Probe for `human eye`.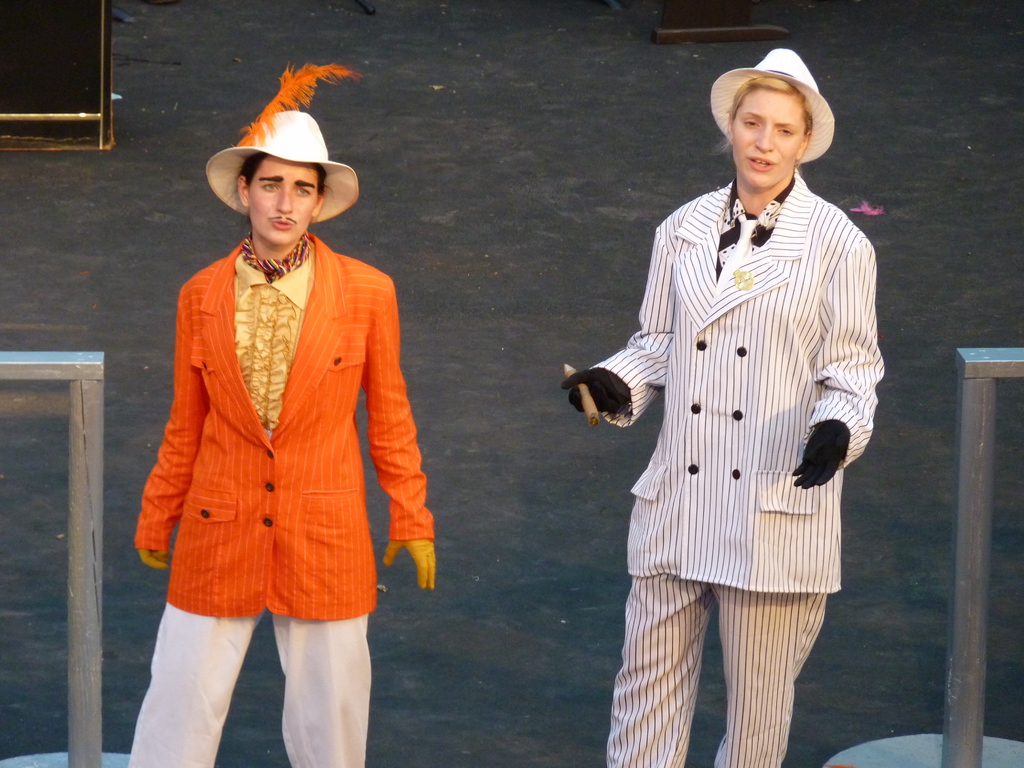
Probe result: [x1=739, y1=114, x2=758, y2=127].
